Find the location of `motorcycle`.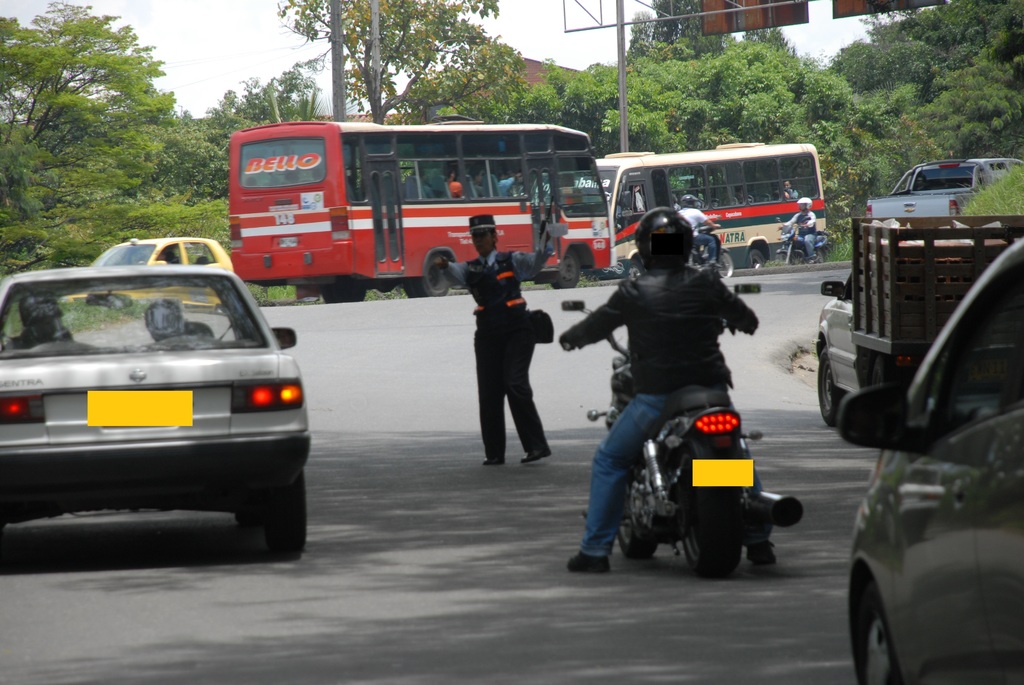
Location: (776, 217, 833, 269).
